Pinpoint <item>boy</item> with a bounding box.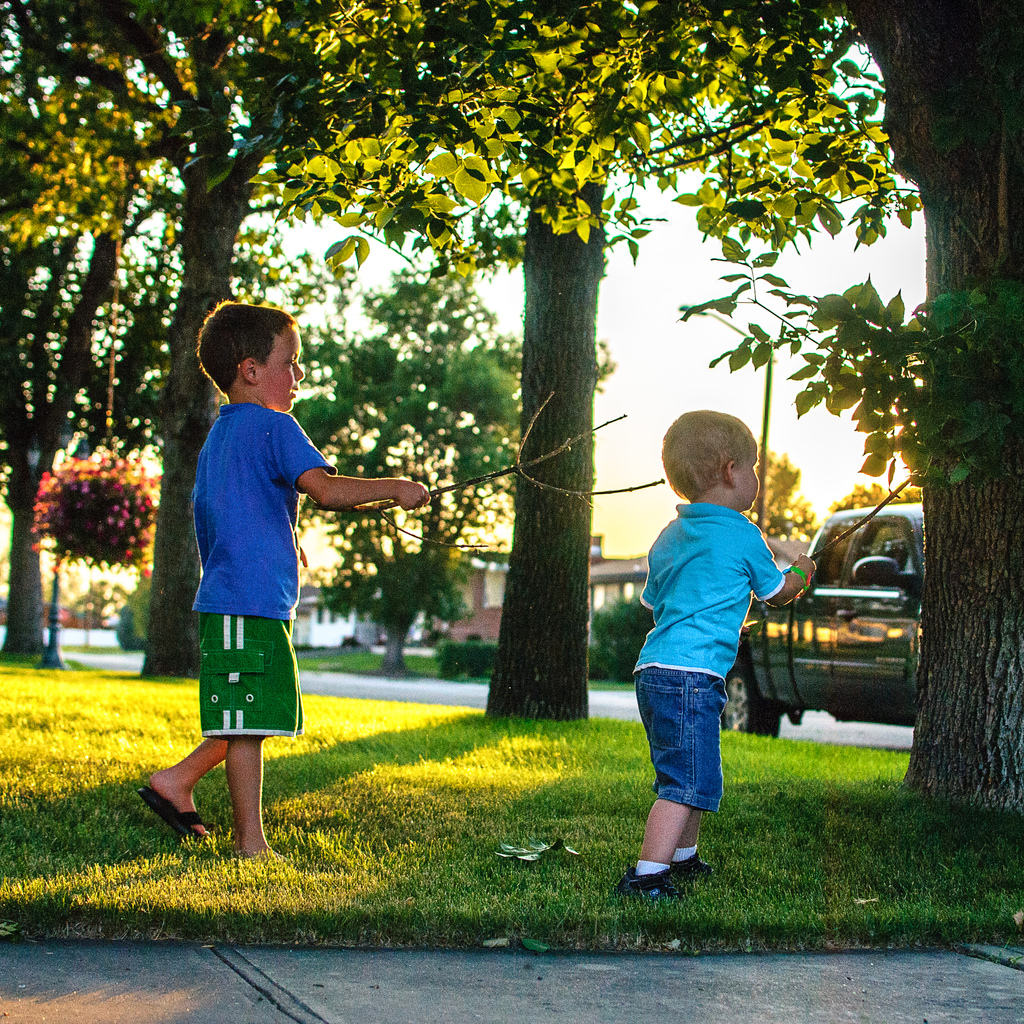
(142,303,433,862).
